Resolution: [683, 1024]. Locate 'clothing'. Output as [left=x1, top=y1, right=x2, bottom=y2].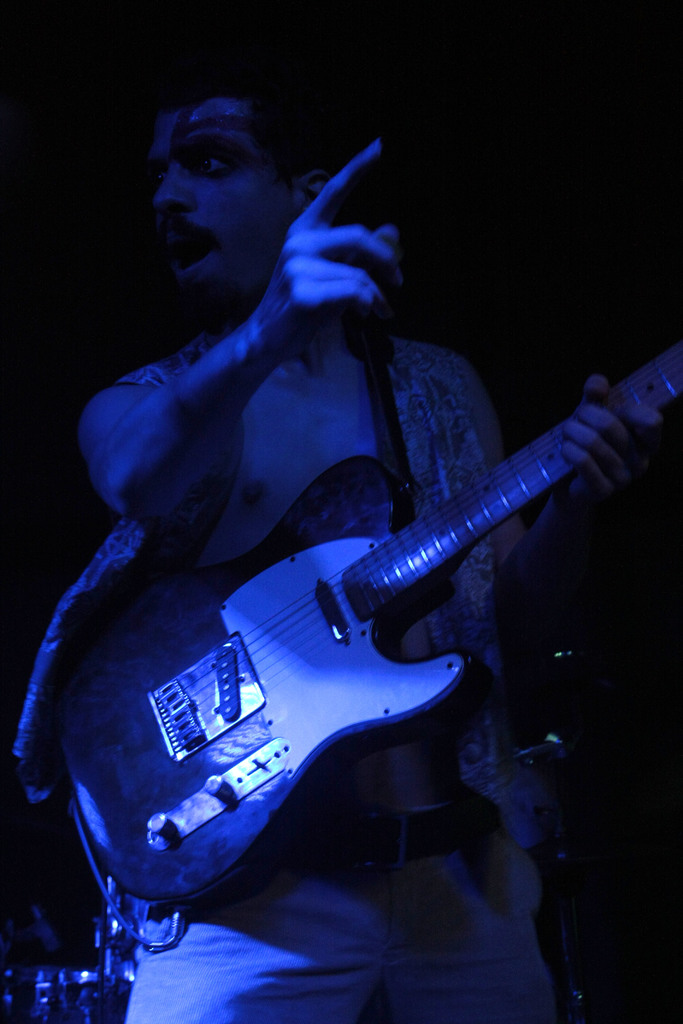
[left=12, top=348, right=542, bottom=1023].
